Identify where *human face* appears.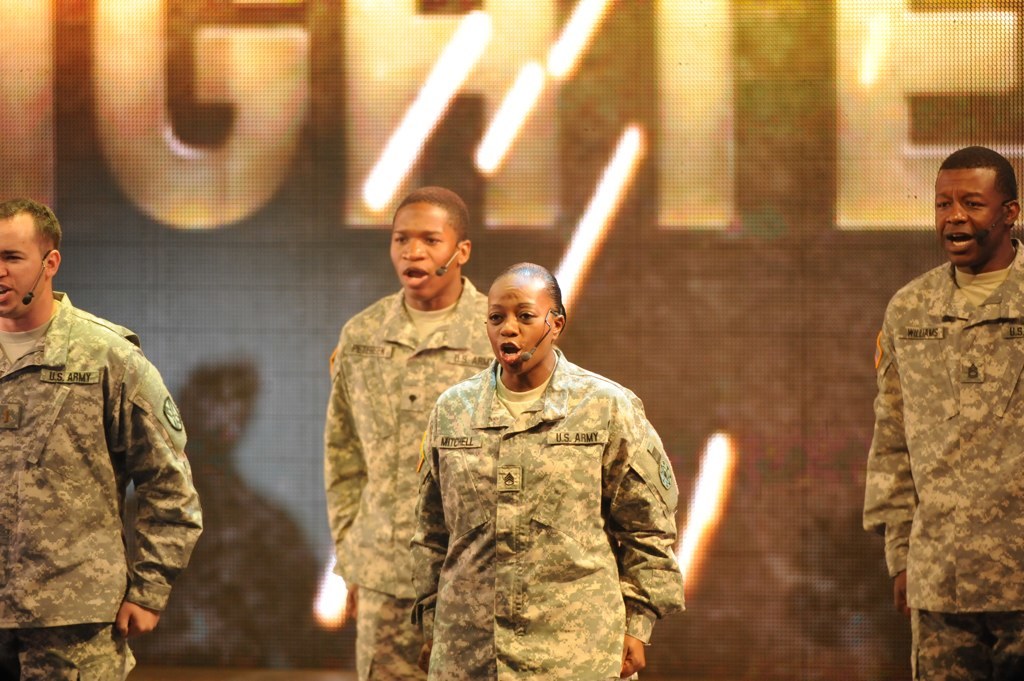
Appears at bbox=[485, 275, 551, 377].
